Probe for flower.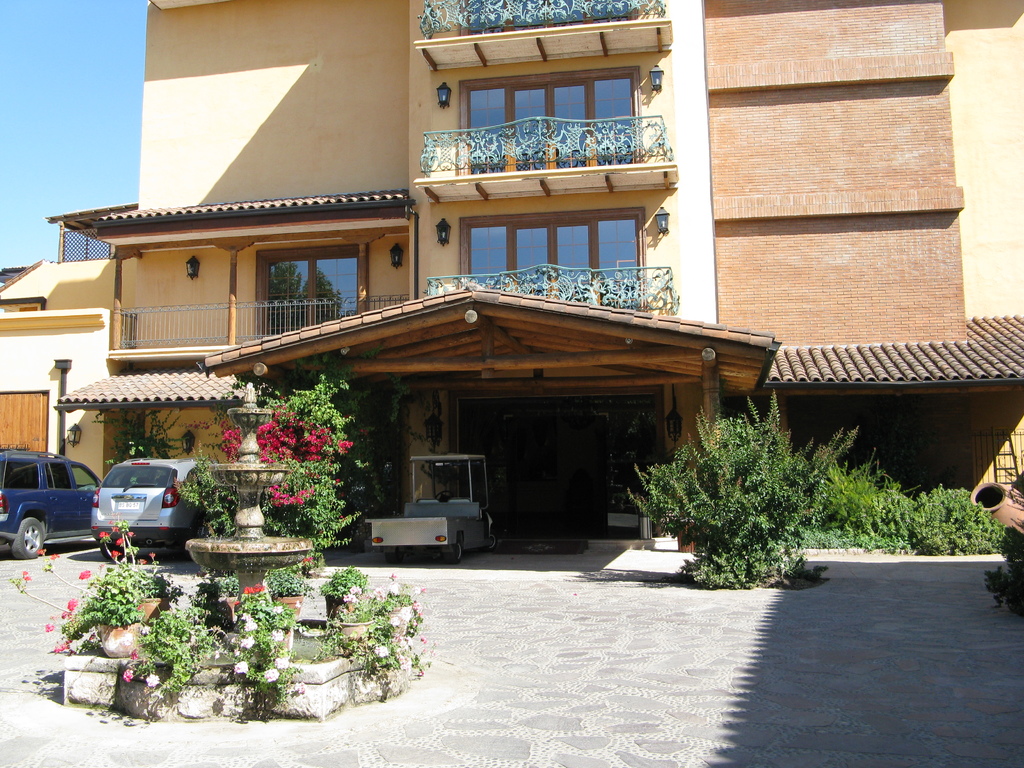
Probe result: (x1=411, y1=584, x2=423, y2=593).
